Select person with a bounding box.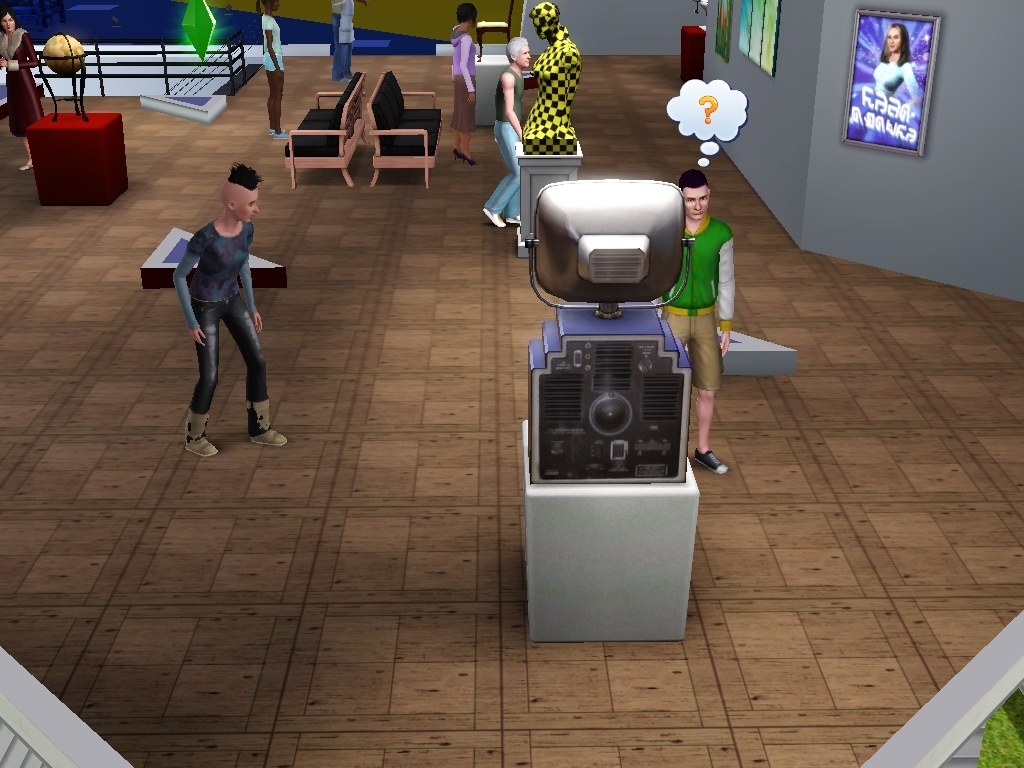
bbox=[165, 160, 272, 462].
